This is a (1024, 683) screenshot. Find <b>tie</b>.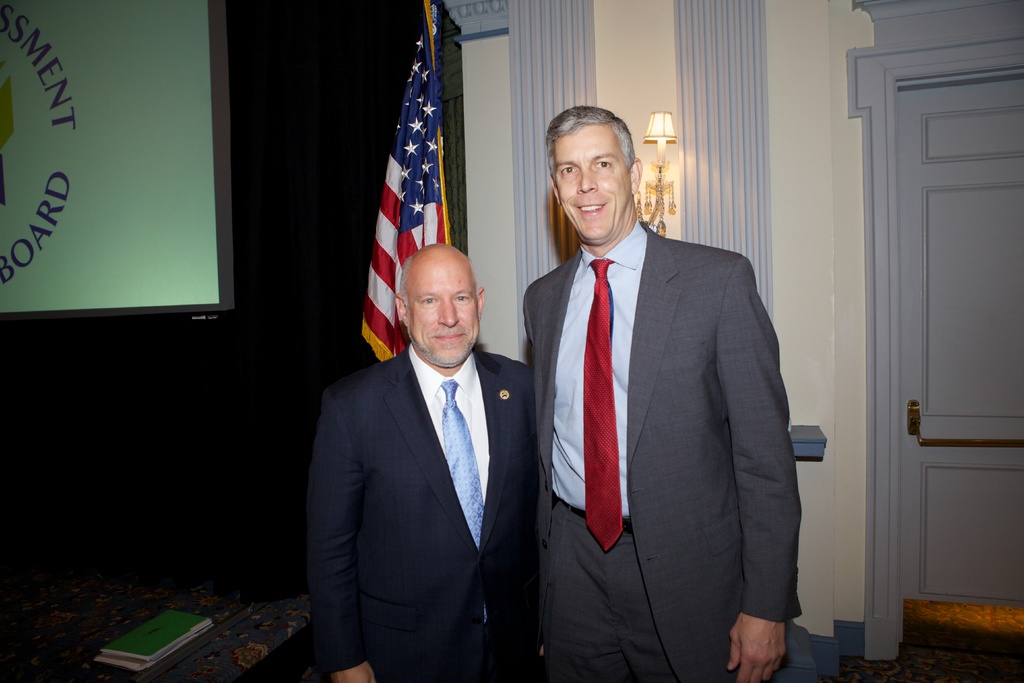
Bounding box: [left=436, top=378, right=488, bottom=630].
